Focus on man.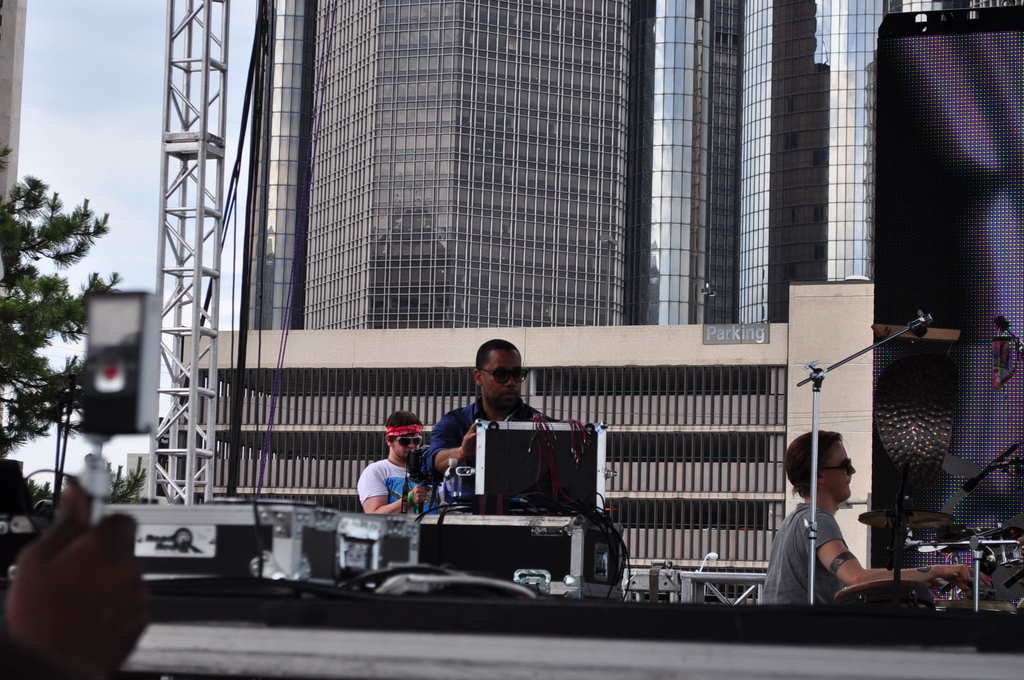
Focused at (360,410,425,518).
